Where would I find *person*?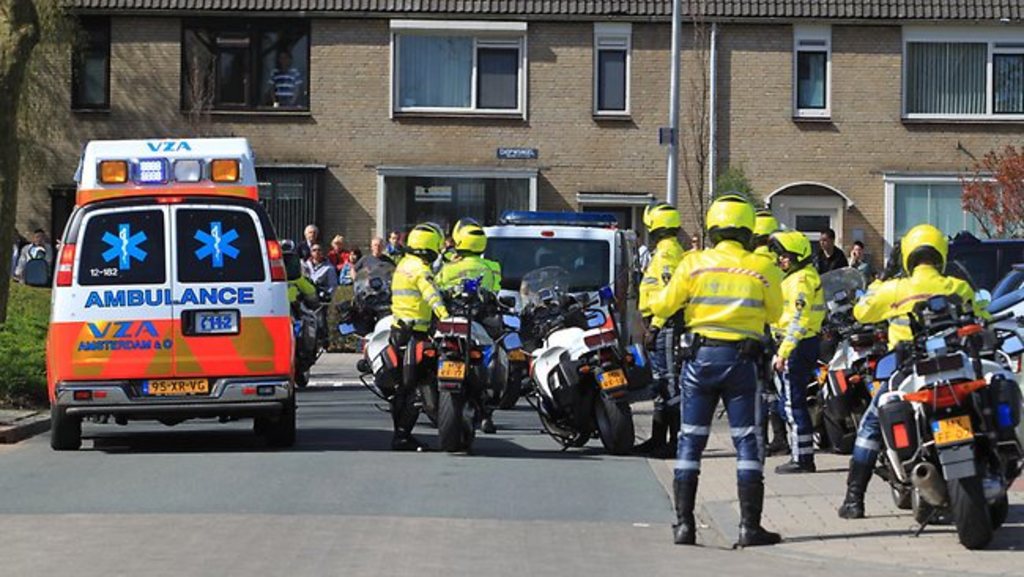
At BBox(750, 208, 786, 456).
